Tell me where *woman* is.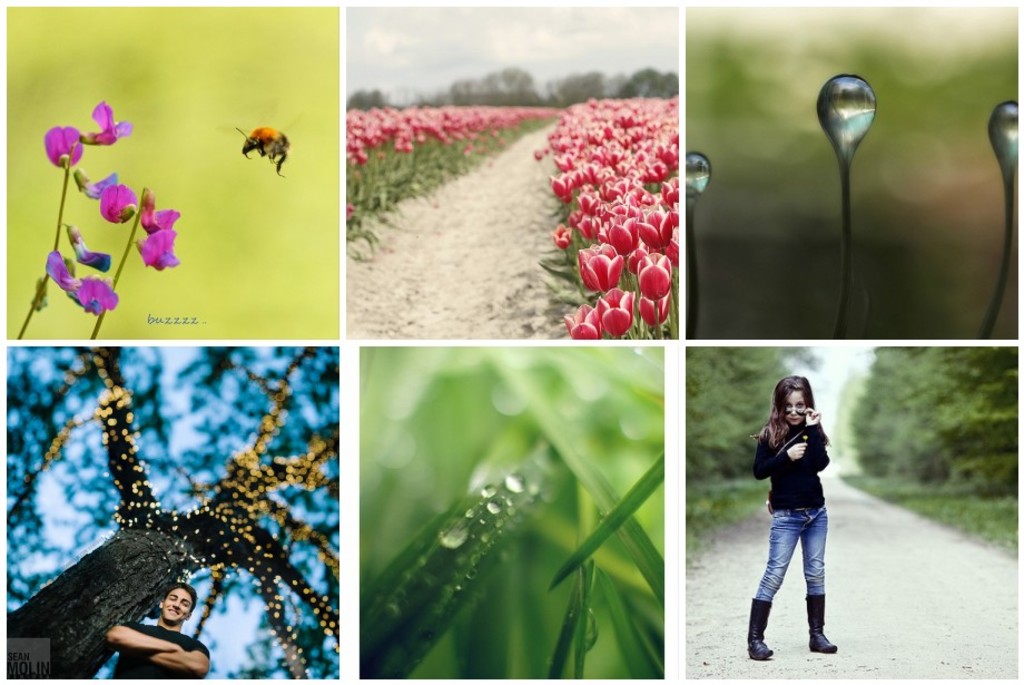
*woman* is at (x1=746, y1=369, x2=856, y2=663).
